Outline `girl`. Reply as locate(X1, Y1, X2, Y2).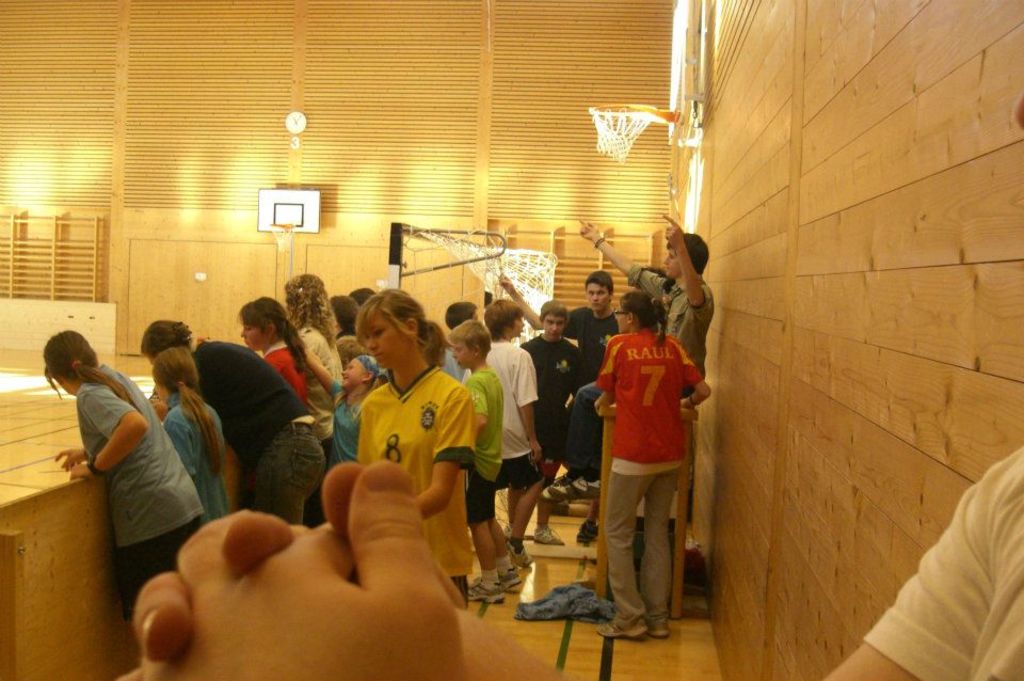
locate(165, 349, 222, 521).
